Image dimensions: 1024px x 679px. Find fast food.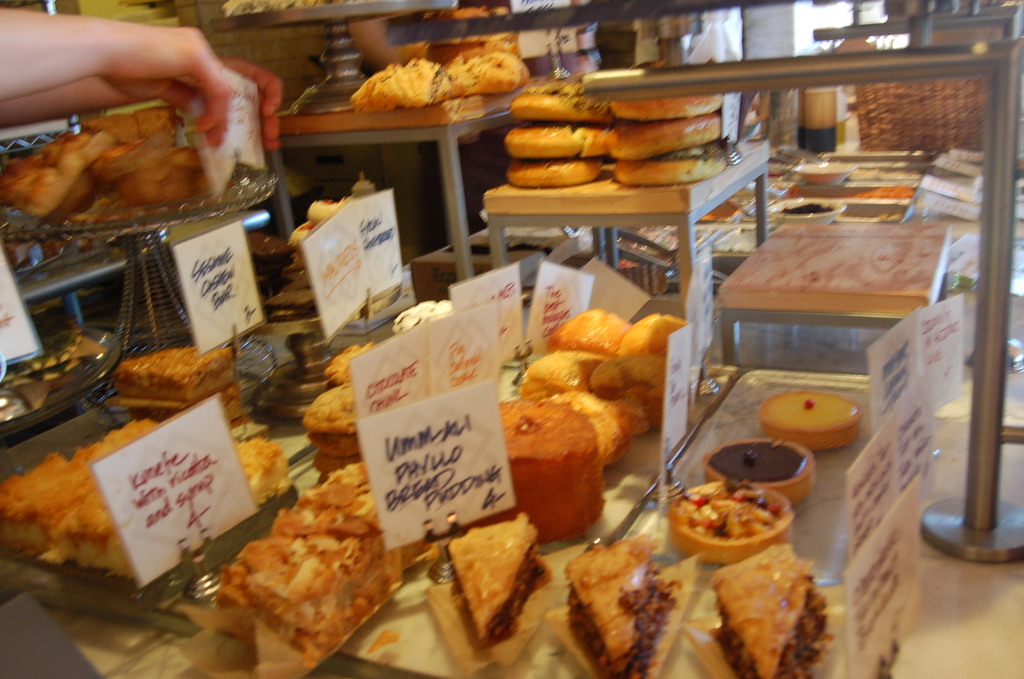
541 542 700 678.
